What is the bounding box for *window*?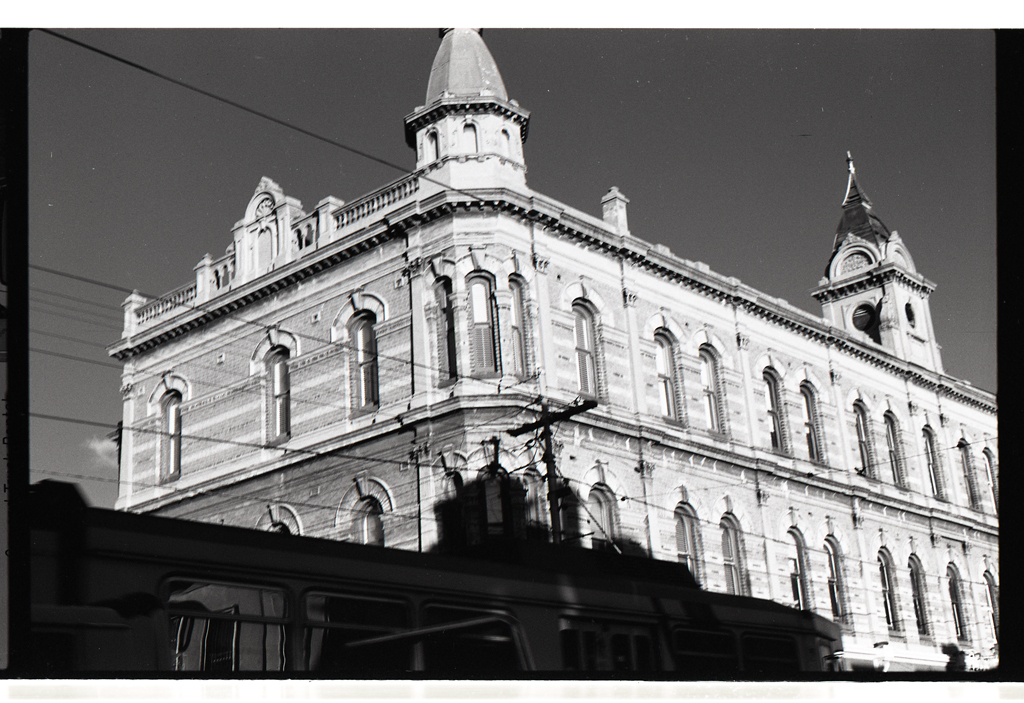
584 486 612 543.
